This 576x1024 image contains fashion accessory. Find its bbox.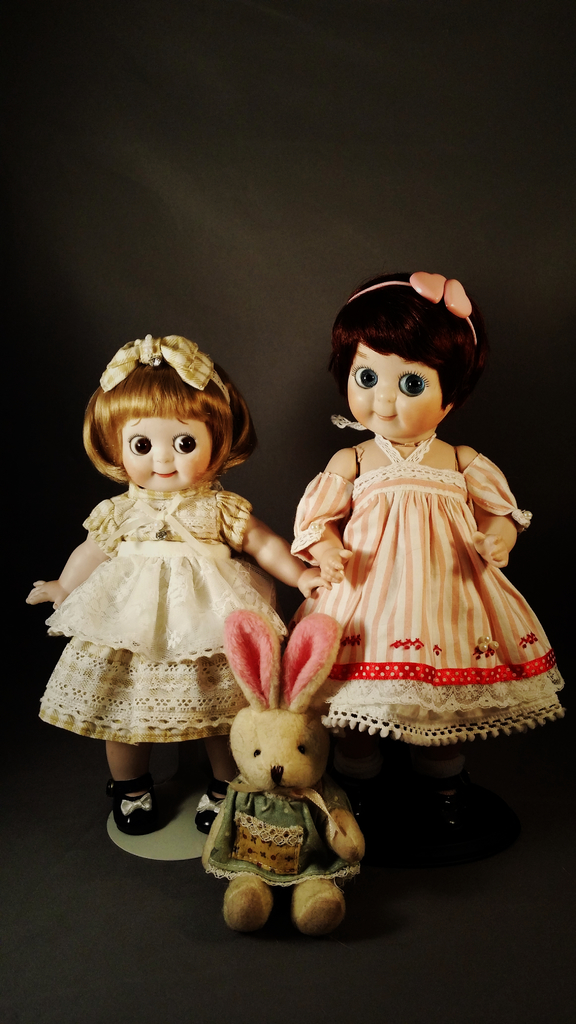
bbox=[343, 271, 476, 345].
